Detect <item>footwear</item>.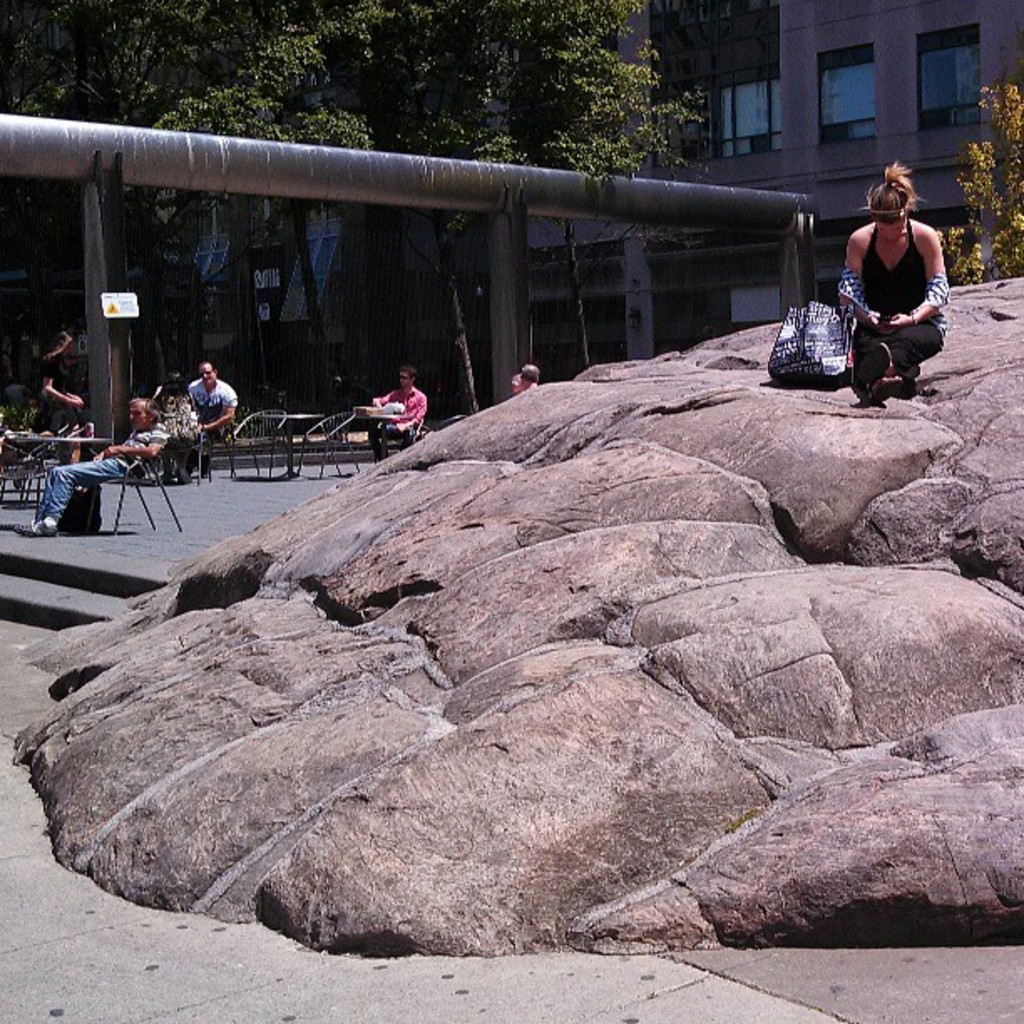
Detected at <bbox>13, 520, 55, 539</bbox>.
